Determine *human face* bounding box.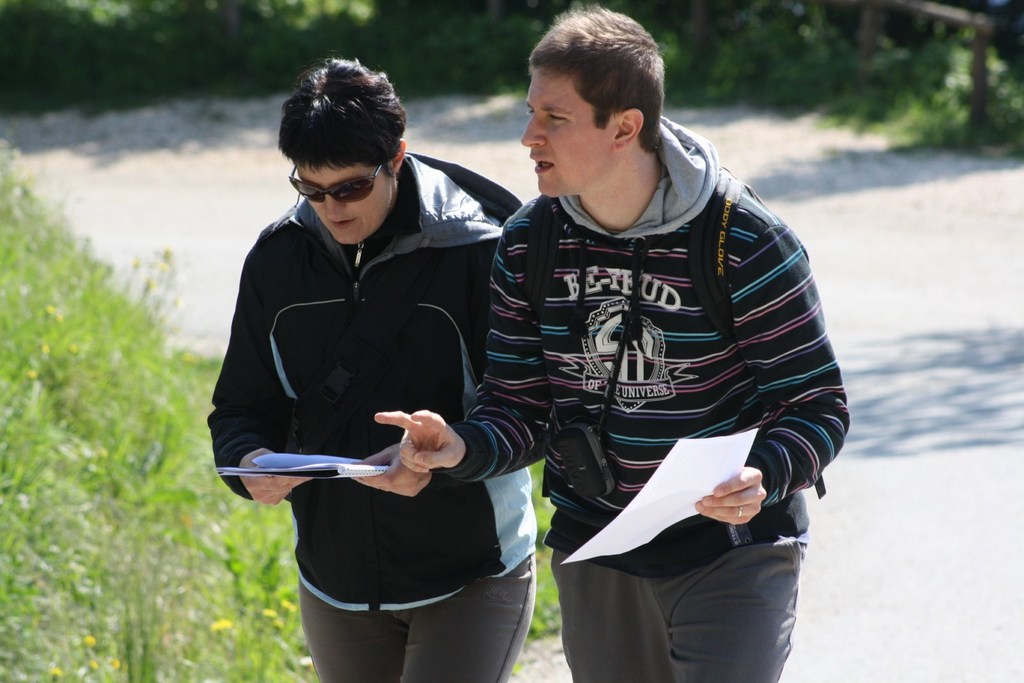
Determined: (294, 165, 394, 246).
